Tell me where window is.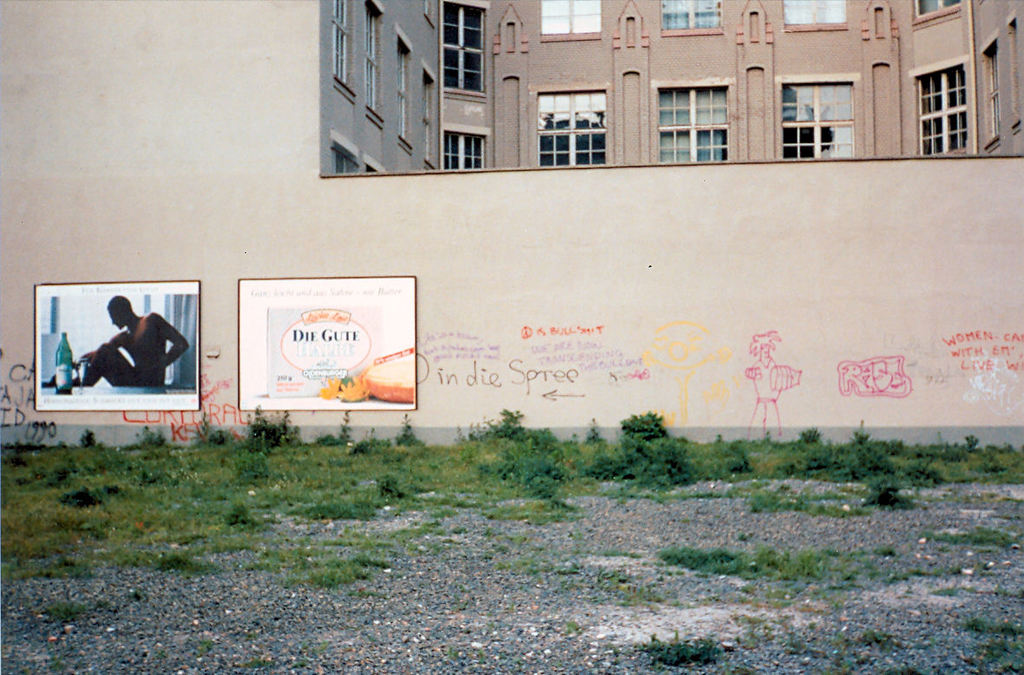
window is at 329, 0, 354, 101.
